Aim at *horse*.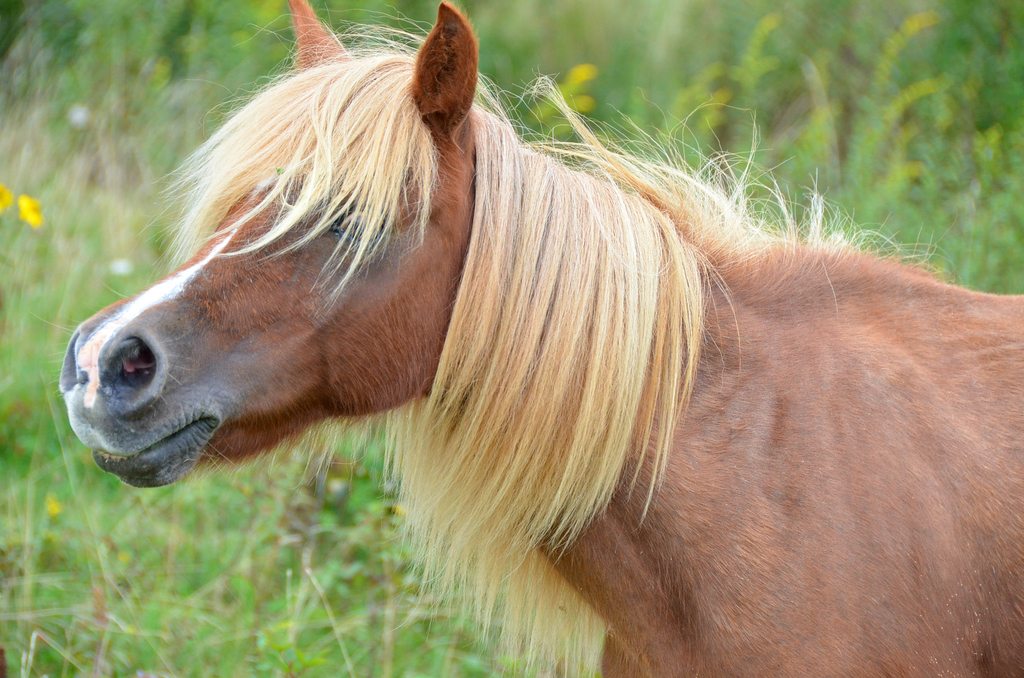
Aimed at bbox(58, 0, 1023, 677).
